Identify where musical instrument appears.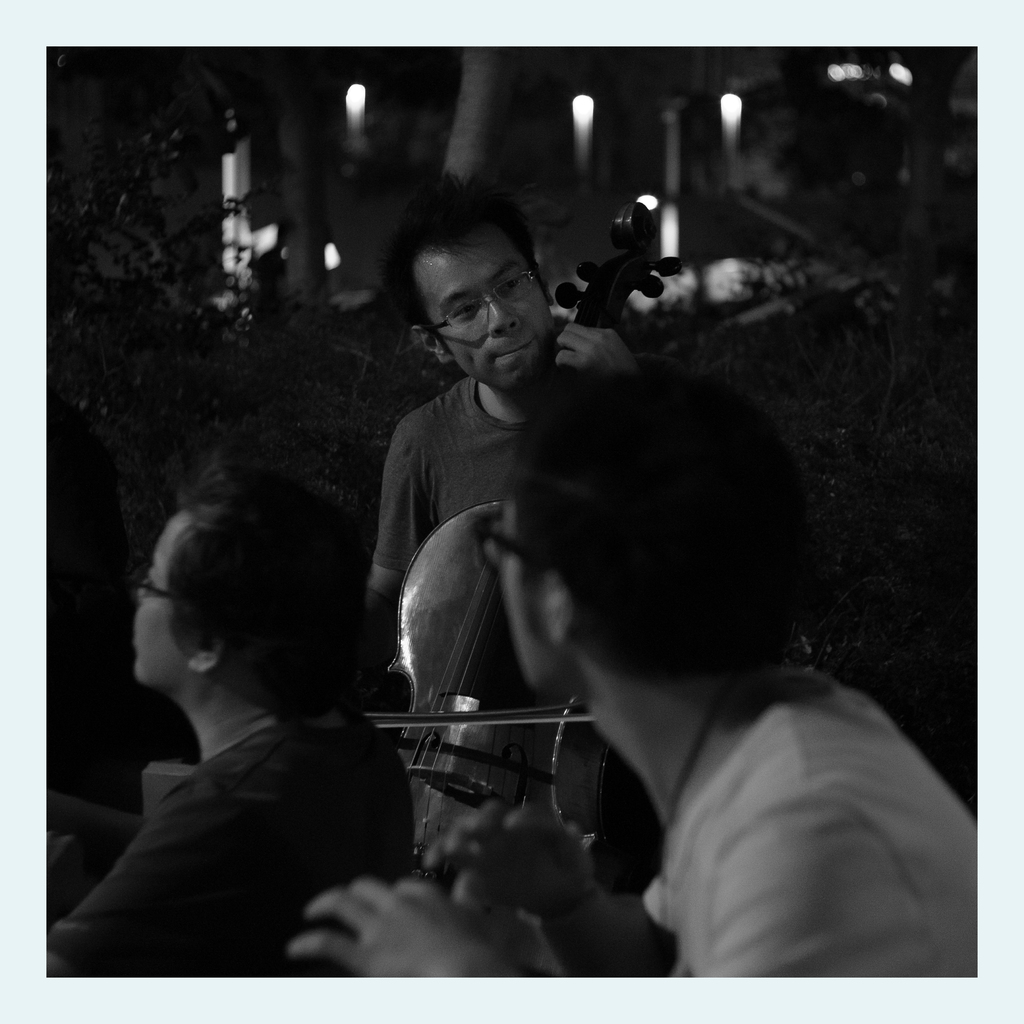
Appears at rect(359, 193, 697, 917).
